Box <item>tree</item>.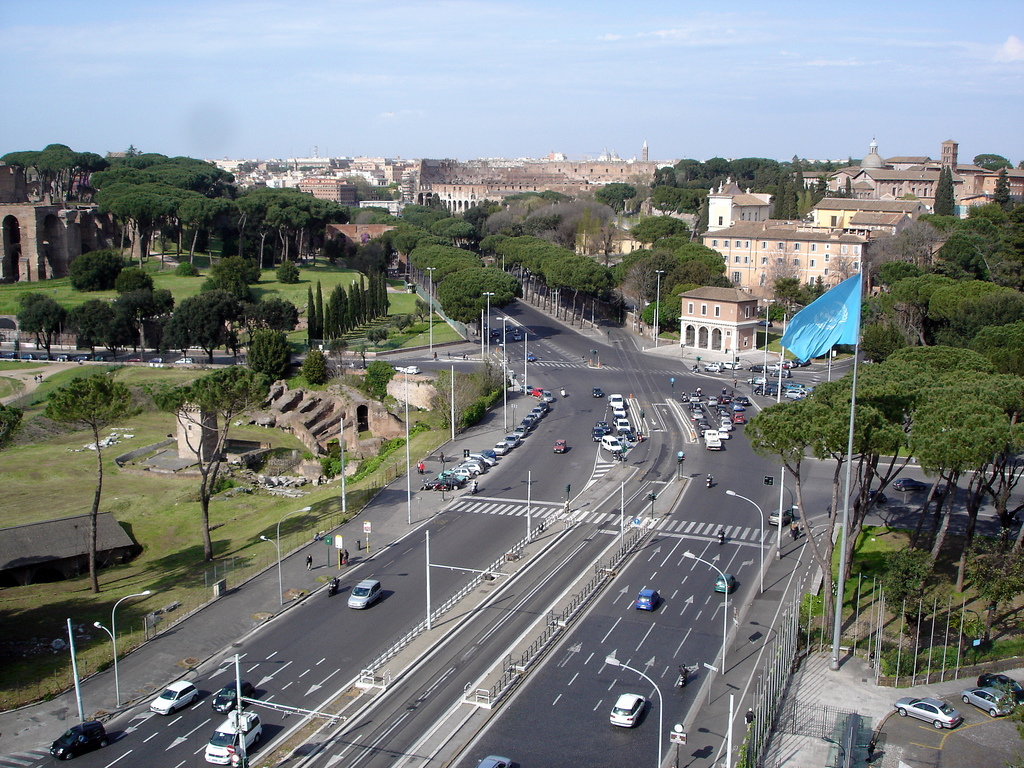
(left=237, top=328, right=292, bottom=377).
